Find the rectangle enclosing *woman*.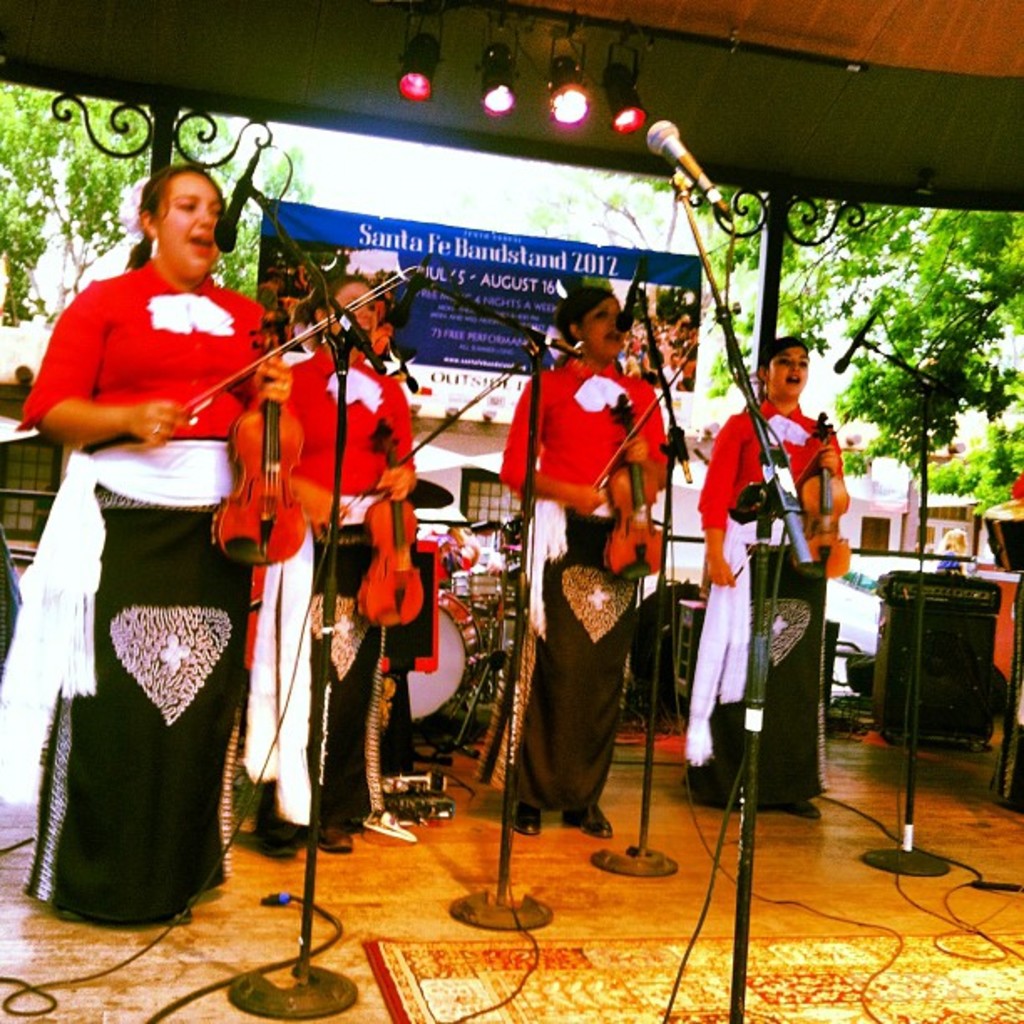
691, 335, 842, 817.
